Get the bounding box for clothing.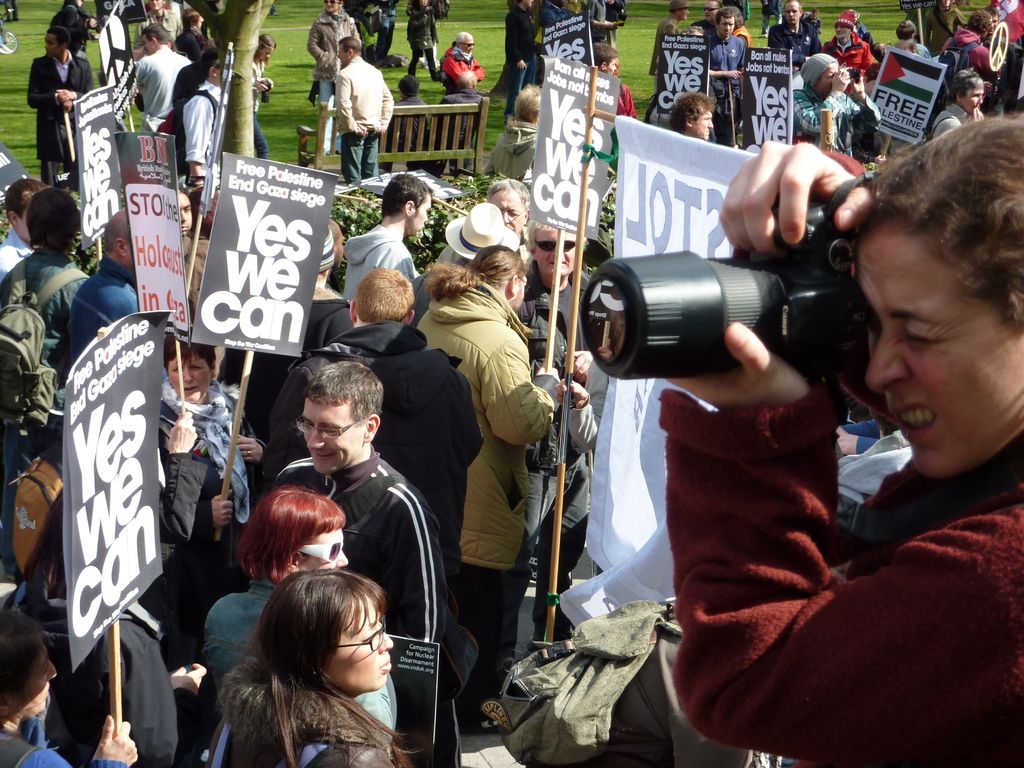
0/695/129/767.
